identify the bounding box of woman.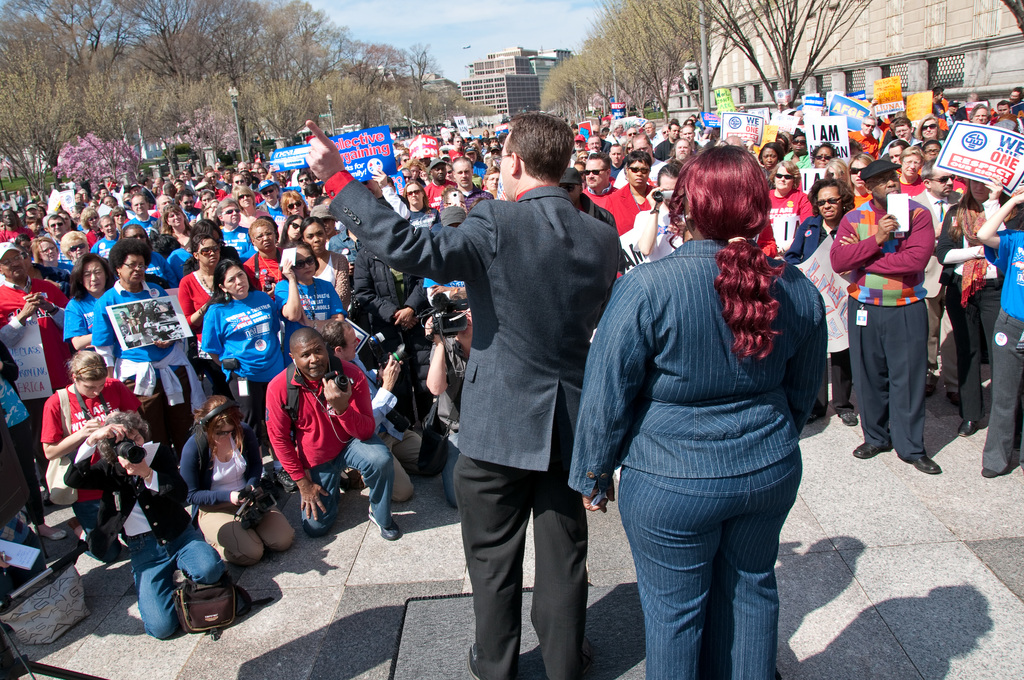
x1=60, y1=229, x2=86, y2=262.
